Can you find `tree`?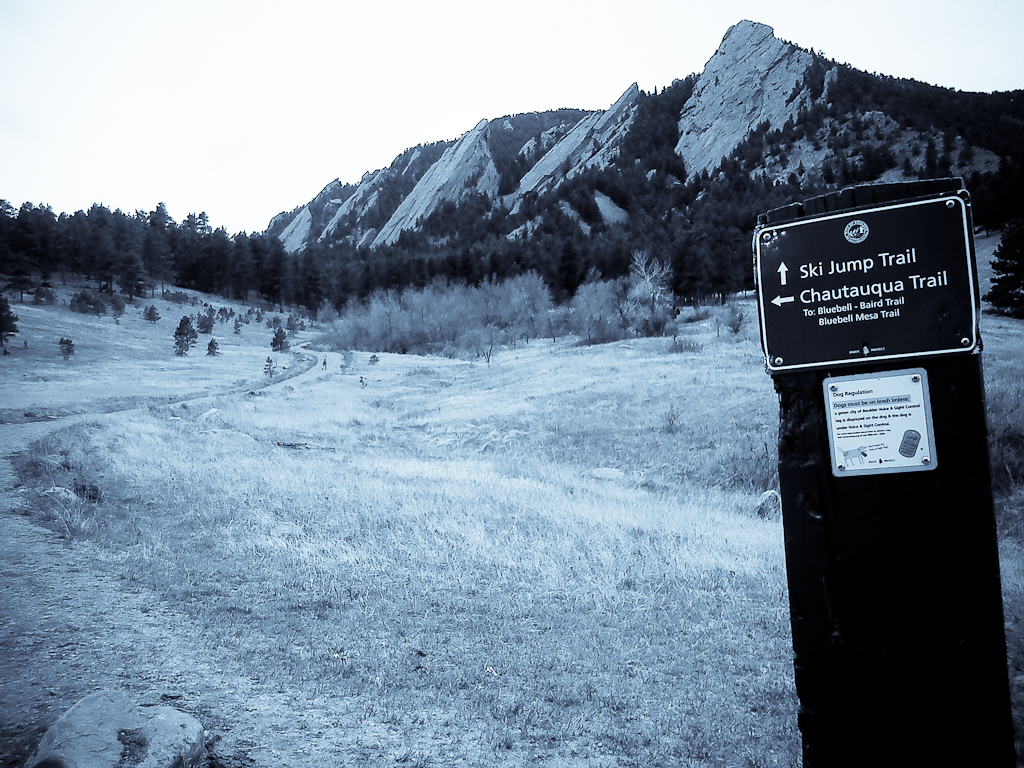
Yes, bounding box: <box>983,211,1018,323</box>.
